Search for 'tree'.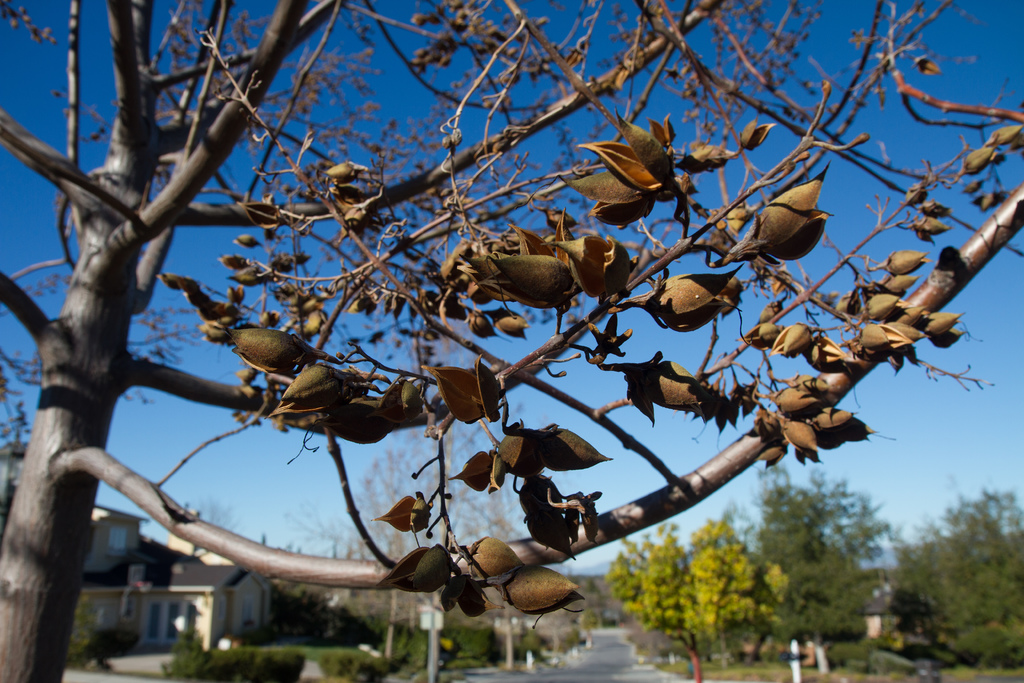
Found at pyautogui.locateOnScreen(755, 440, 925, 664).
